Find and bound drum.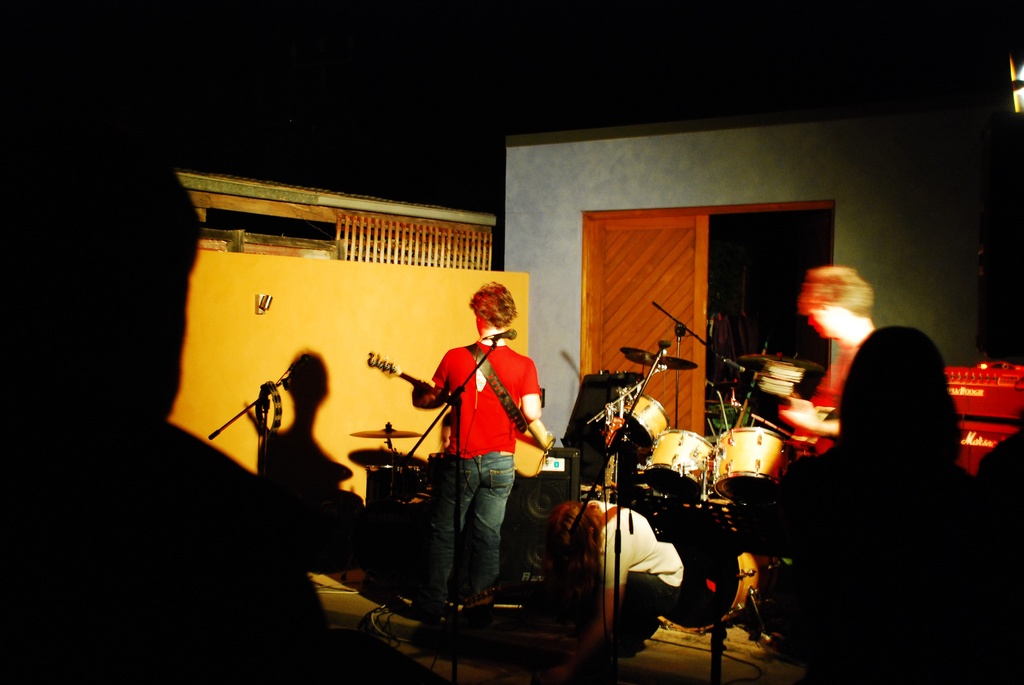
Bound: bbox=(609, 395, 671, 459).
